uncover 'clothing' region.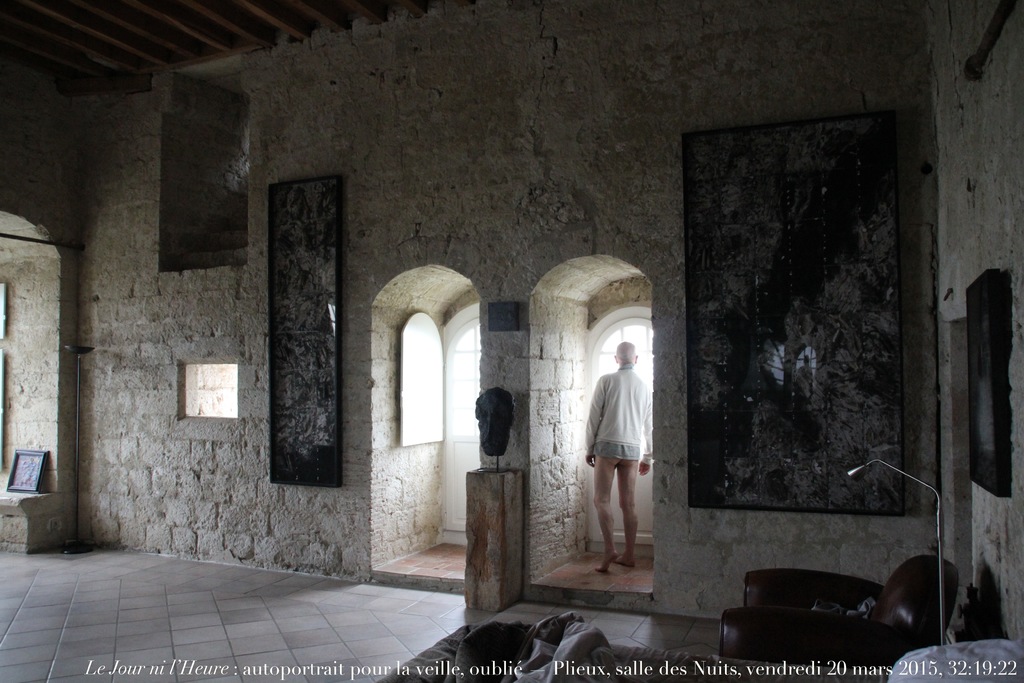
Uncovered: pyautogui.locateOnScreen(578, 355, 652, 563).
